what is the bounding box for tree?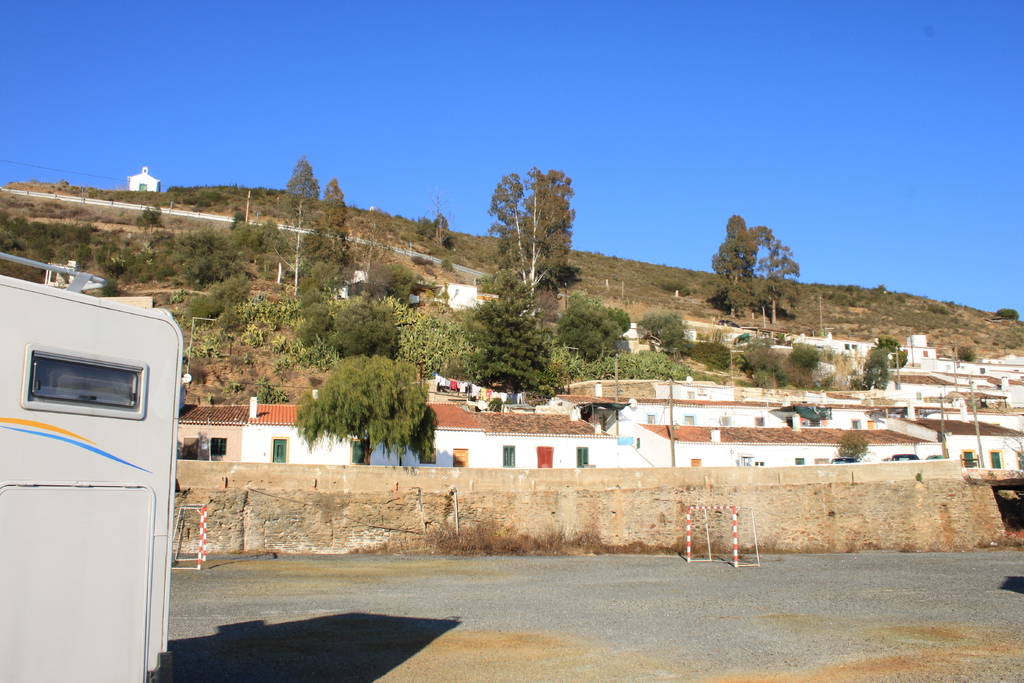
(314, 179, 351, 242).
